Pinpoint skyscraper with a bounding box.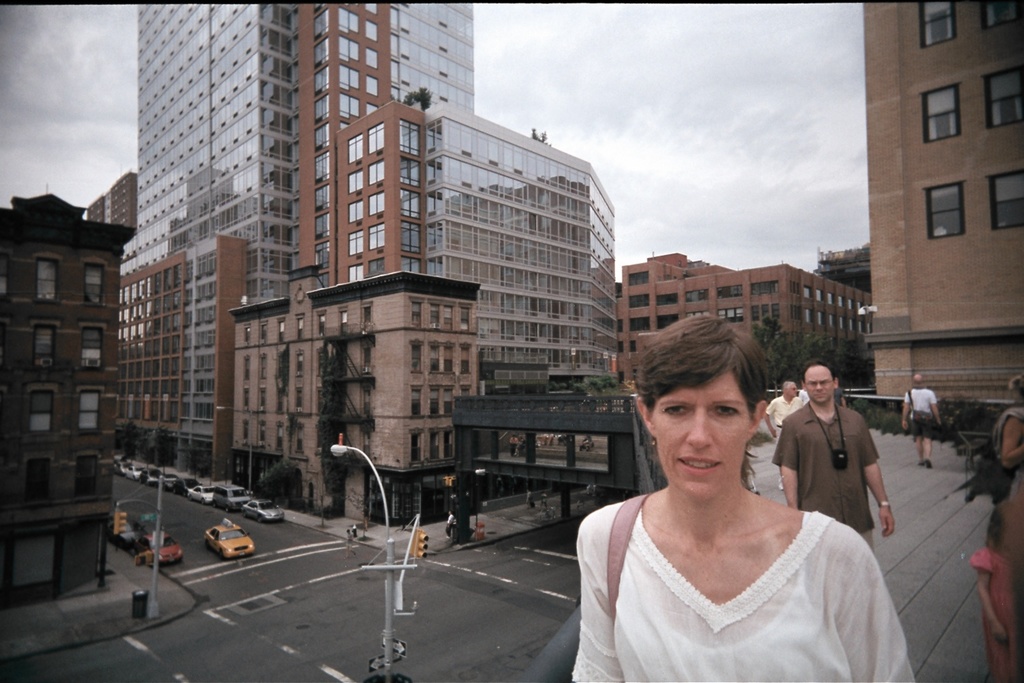
(0,165,150,609).
